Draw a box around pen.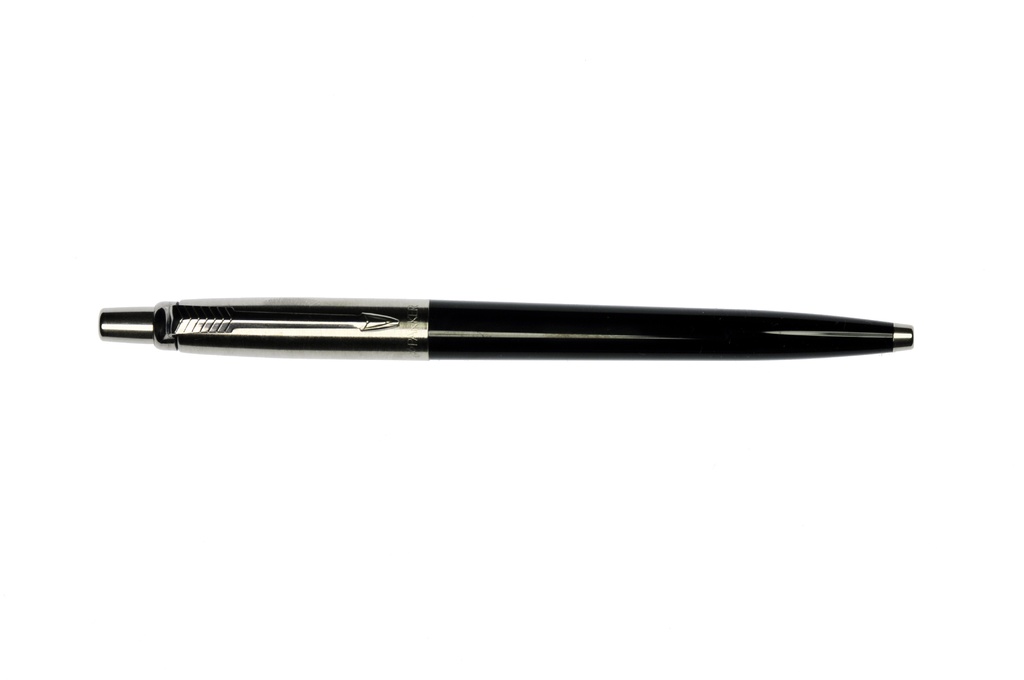
l=95, t=293, r=916, b=360.
